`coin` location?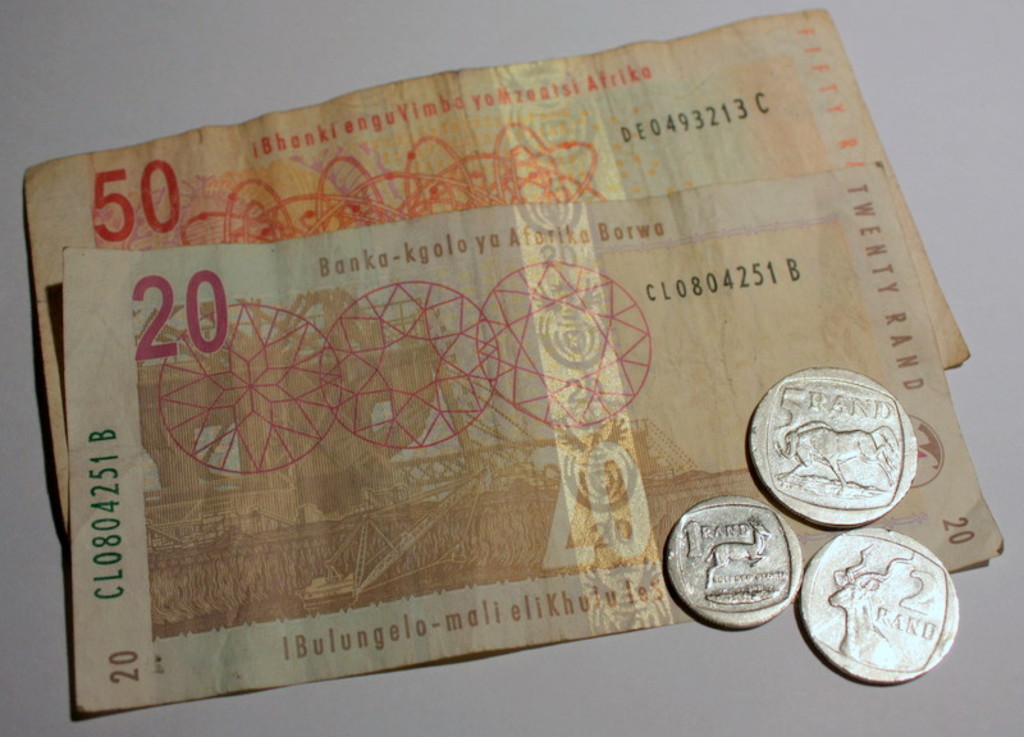
bbox=[673, 502, 820, 633]
